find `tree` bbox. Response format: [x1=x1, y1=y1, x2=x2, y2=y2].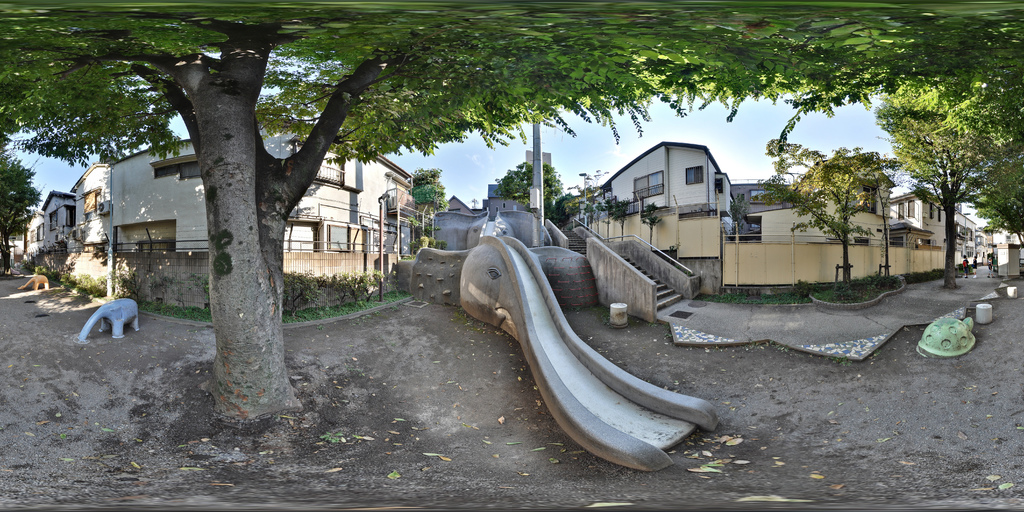
[x1=884, y1=65, x2=1003, y2=267].
